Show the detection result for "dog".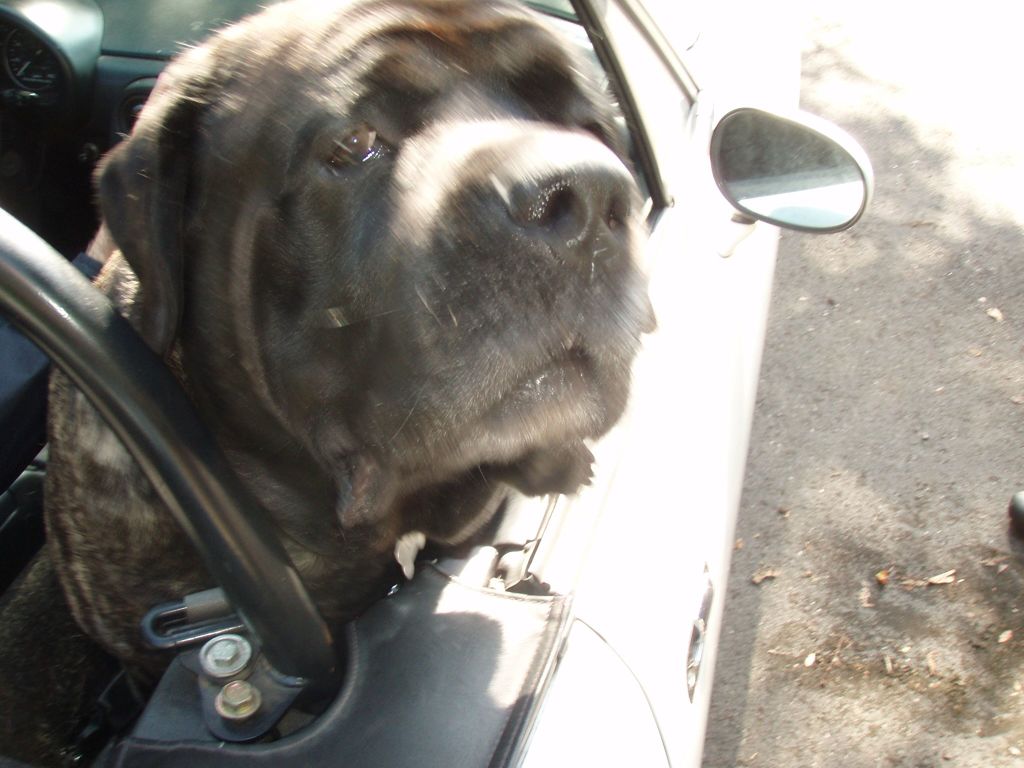
<bbox>0, 0, 659, 767</bbox>.
